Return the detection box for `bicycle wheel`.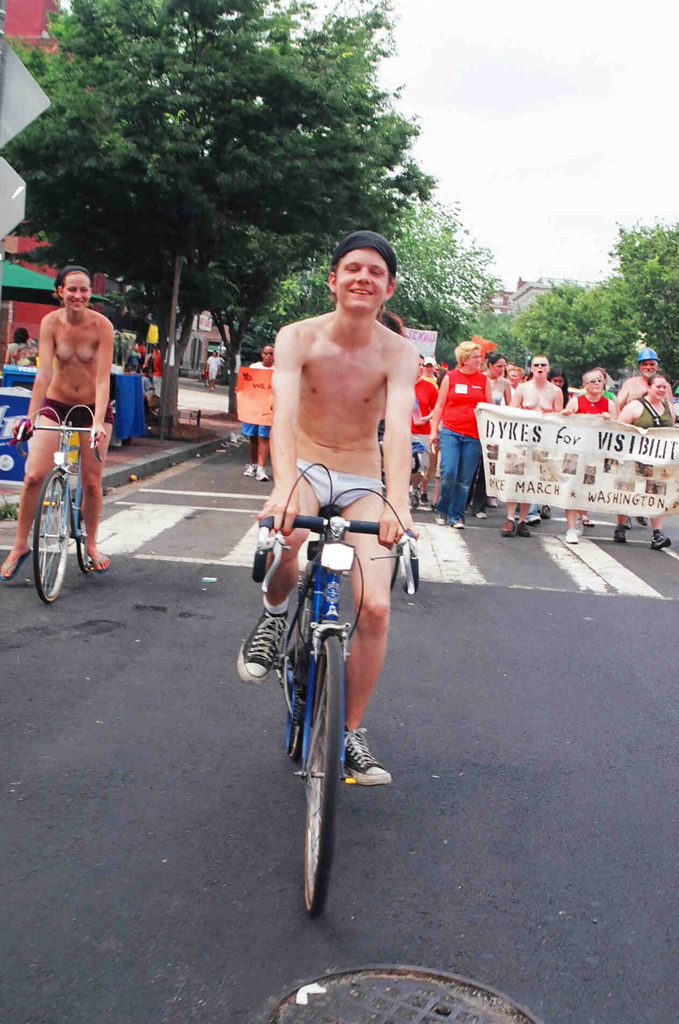
left=20, top=467, right=70, bottom=605.
